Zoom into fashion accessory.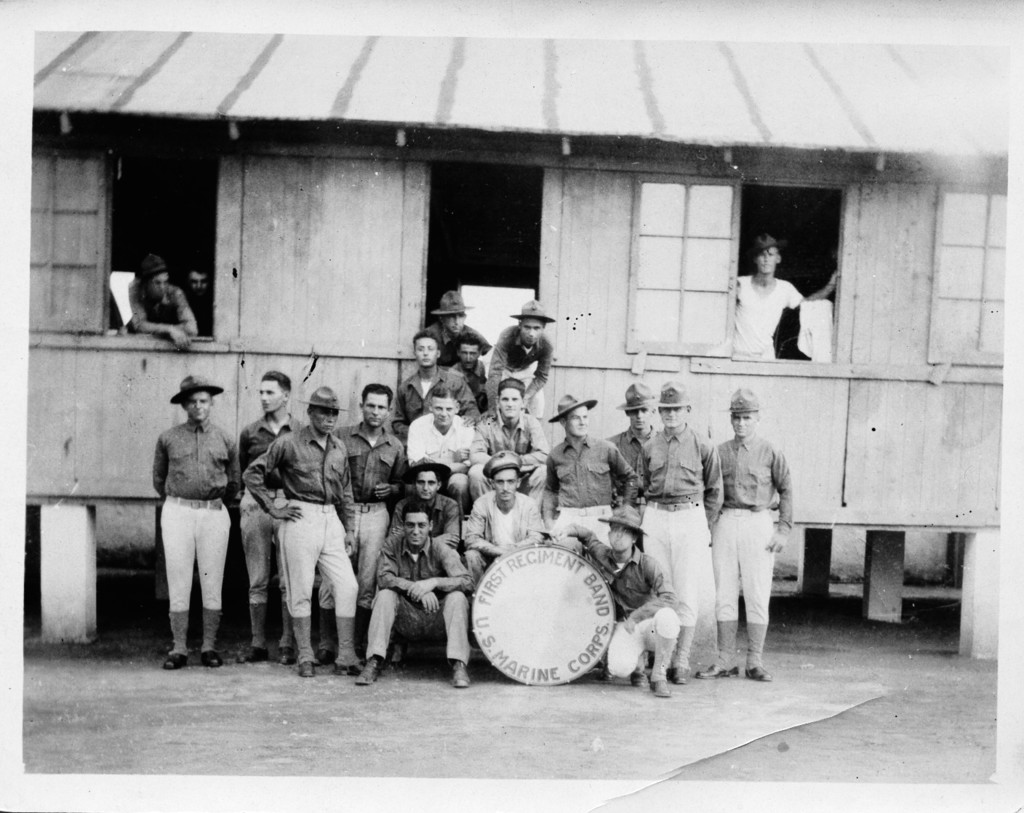
Zoom target: <box>722,388,764,412</box>.
